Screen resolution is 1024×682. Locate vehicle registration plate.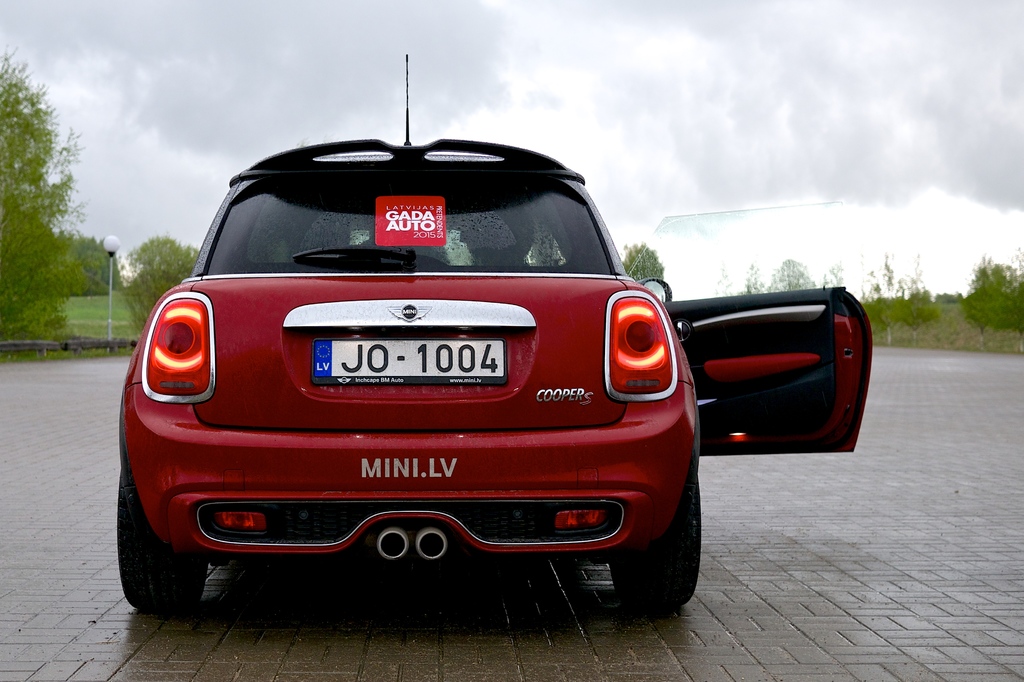
BBox(310, 337, 508, 382).
